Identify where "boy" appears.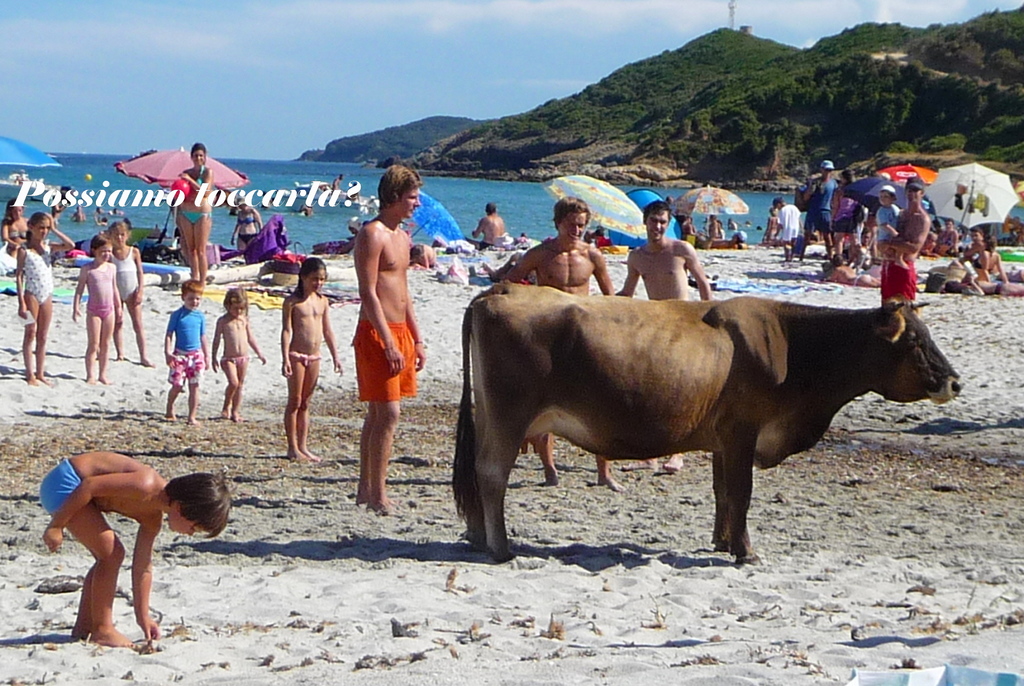
Appears at (497, 195, 619, 493).
